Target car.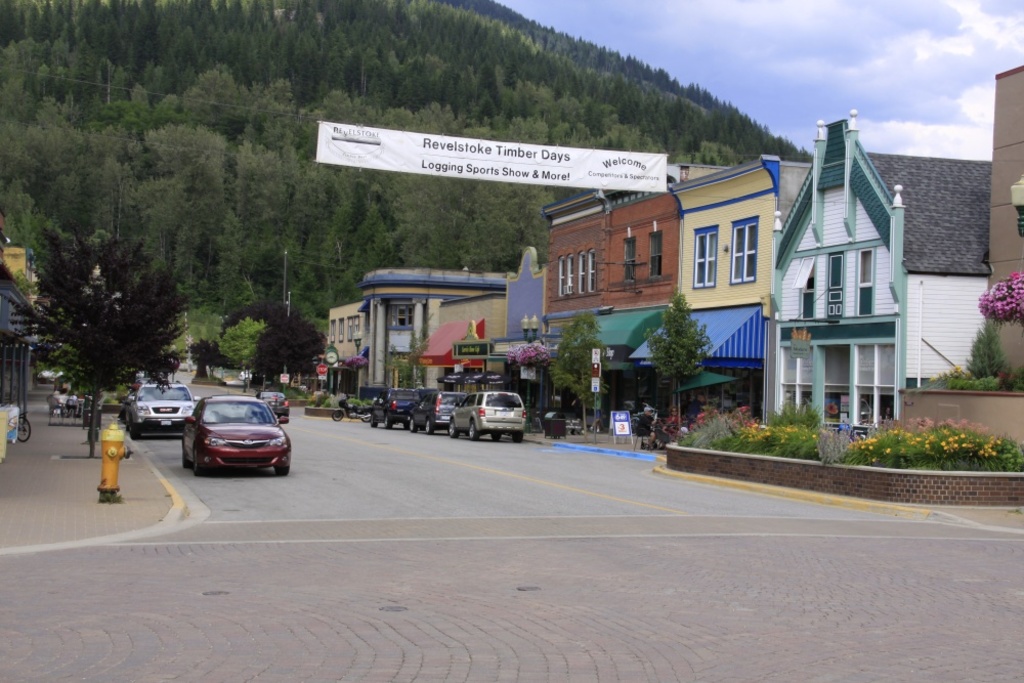
Target region: 449, 389, 526, 440.
